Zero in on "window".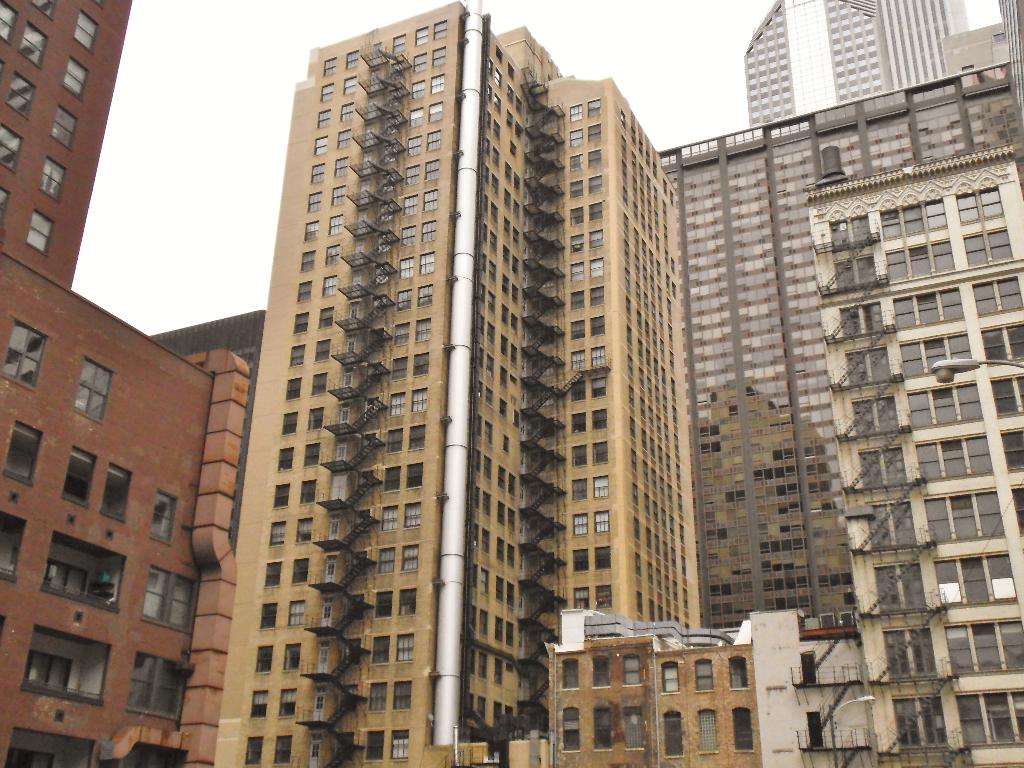
Zeroed in: 307, 192, 317, 209.
